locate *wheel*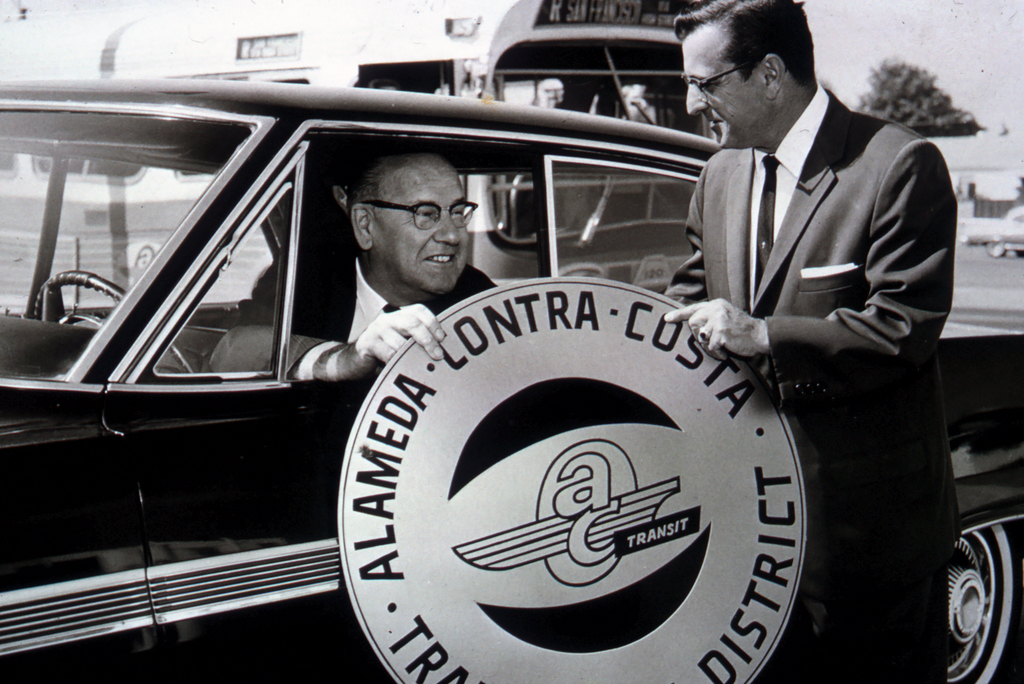
bbox(36, 268, 123, 327)
